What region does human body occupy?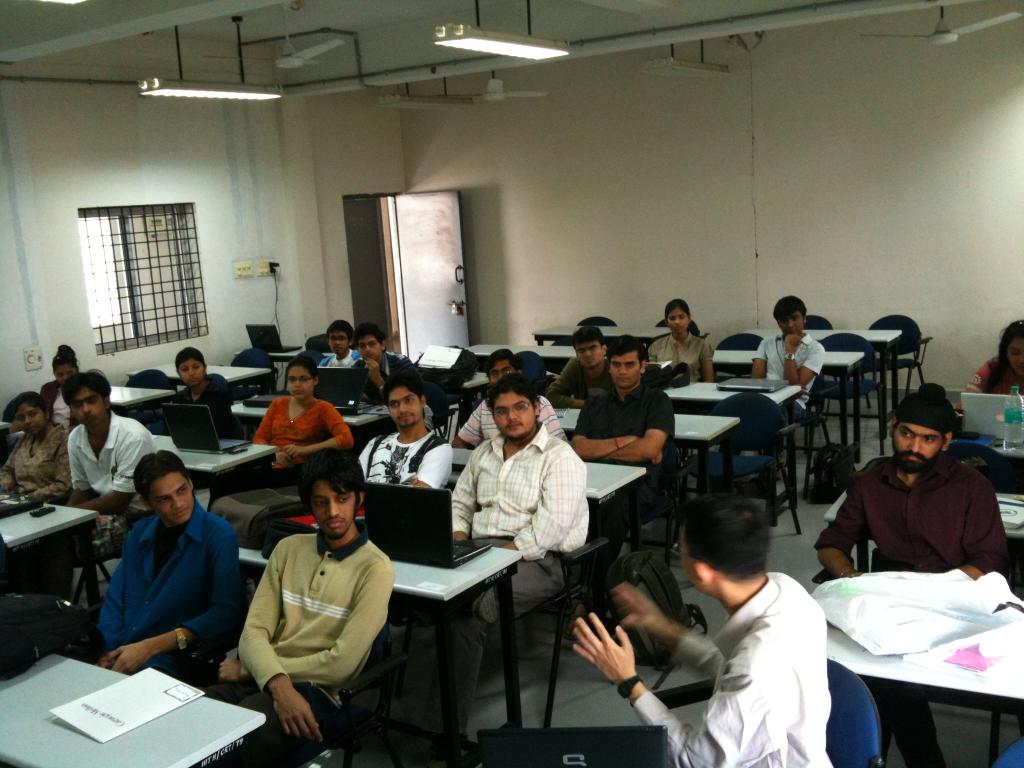
310,315,355,372.
